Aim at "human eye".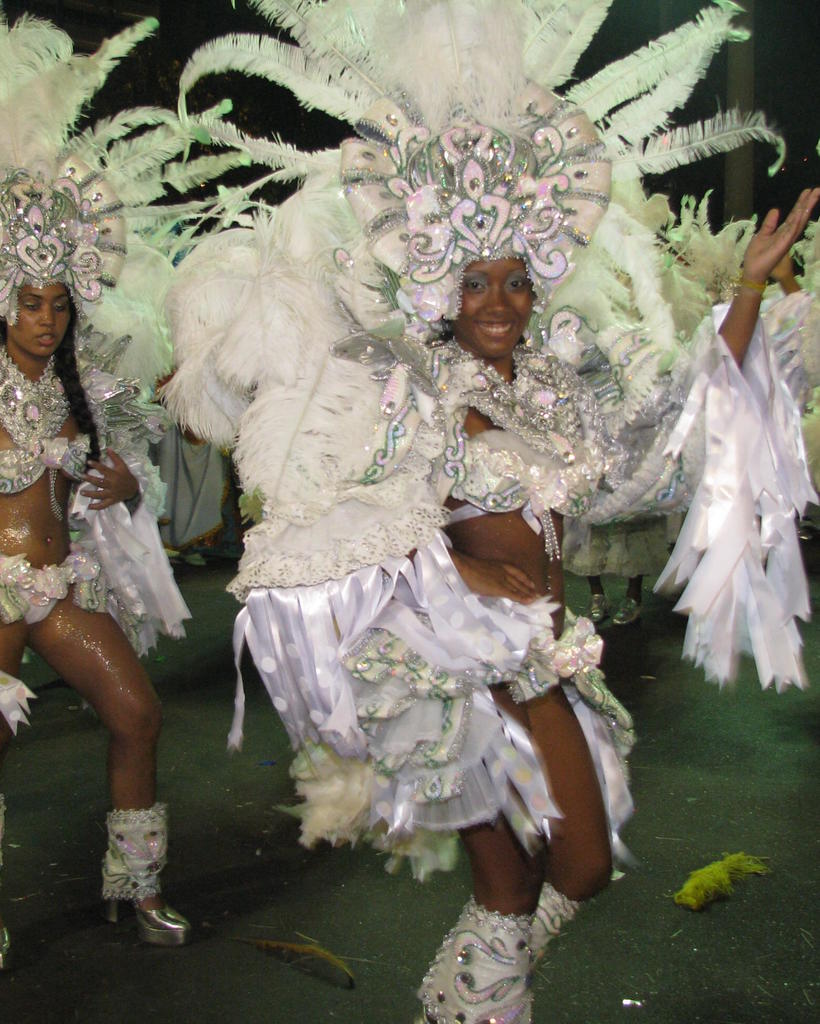
Aimed at {"left": 502, "top": 273, "right": 528, "bottom": 294}.
